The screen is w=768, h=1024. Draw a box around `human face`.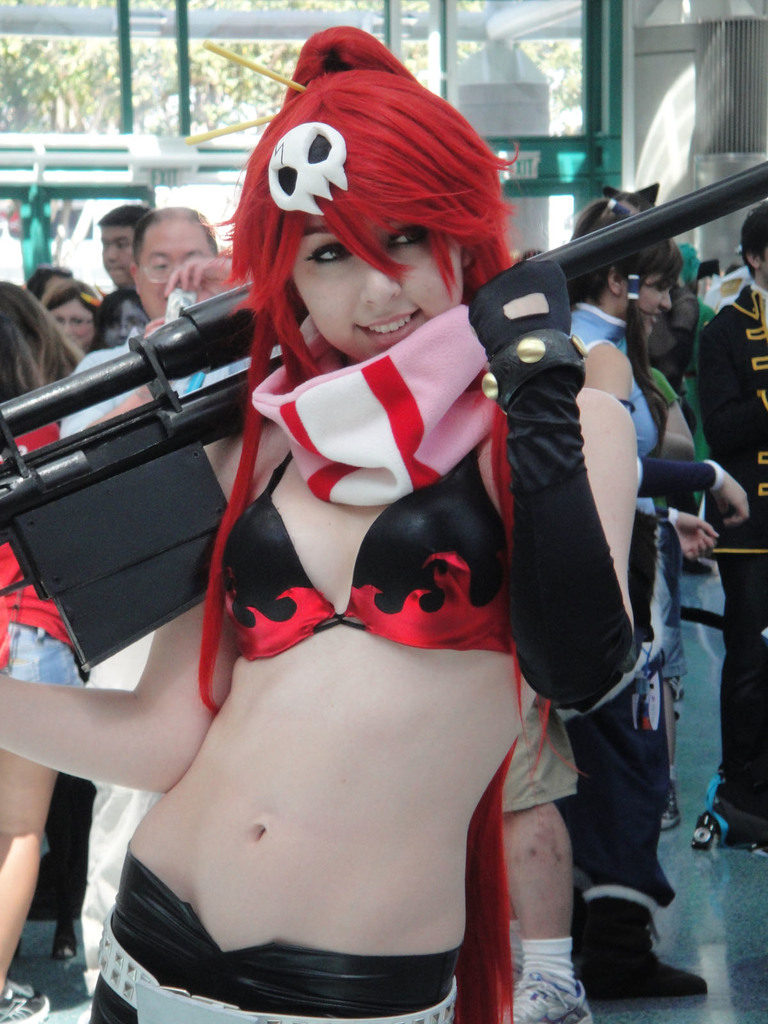
region(758, 245, 767, 278).
